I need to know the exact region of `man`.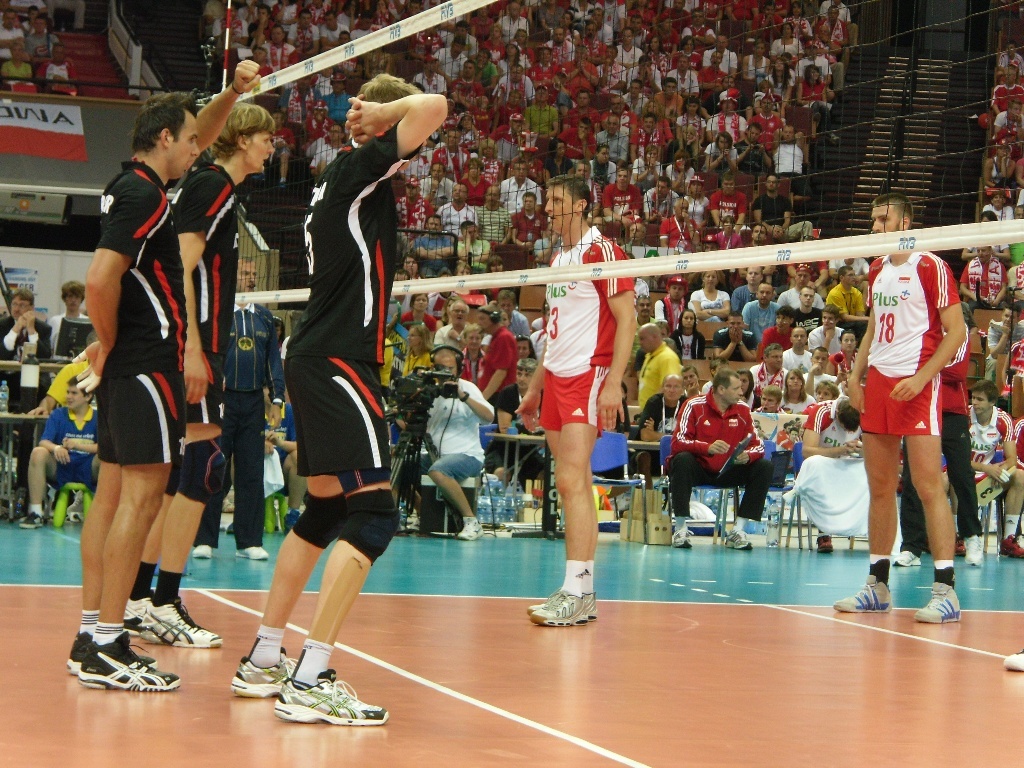
Region: (664,365,774,550).
